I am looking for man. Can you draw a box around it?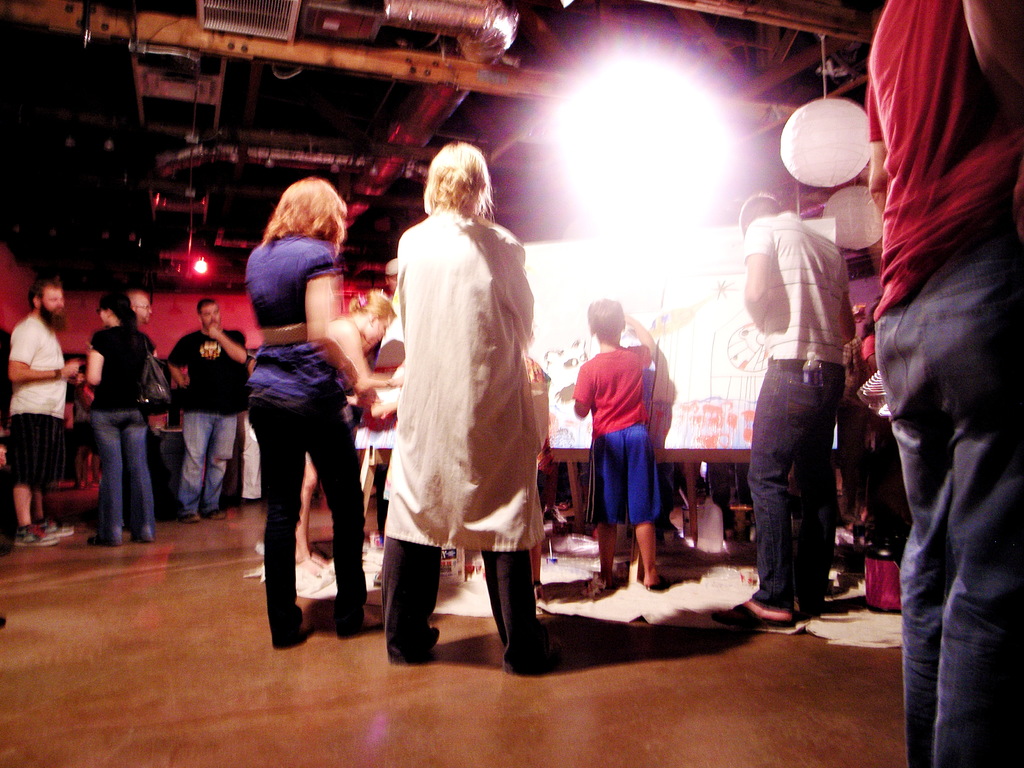
Sure, the bounding box is {"x1": 118, "y1": 282, "x2": 159, "y2": 340}.
